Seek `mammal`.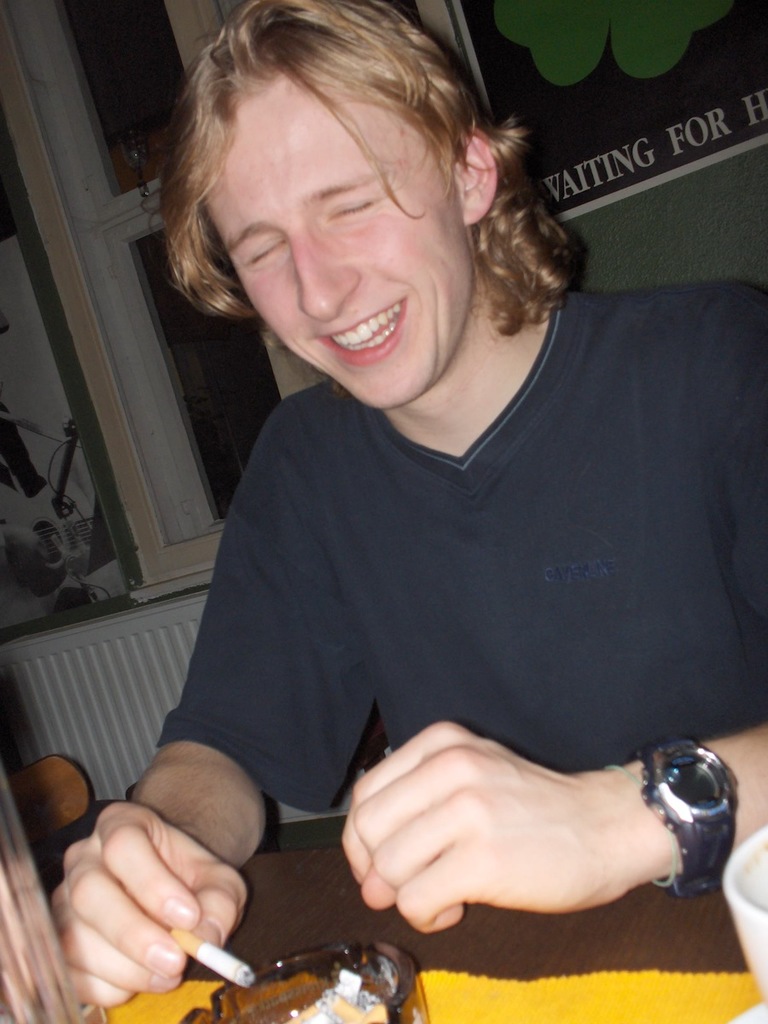
select_region(78, 84, 767, 1005).
